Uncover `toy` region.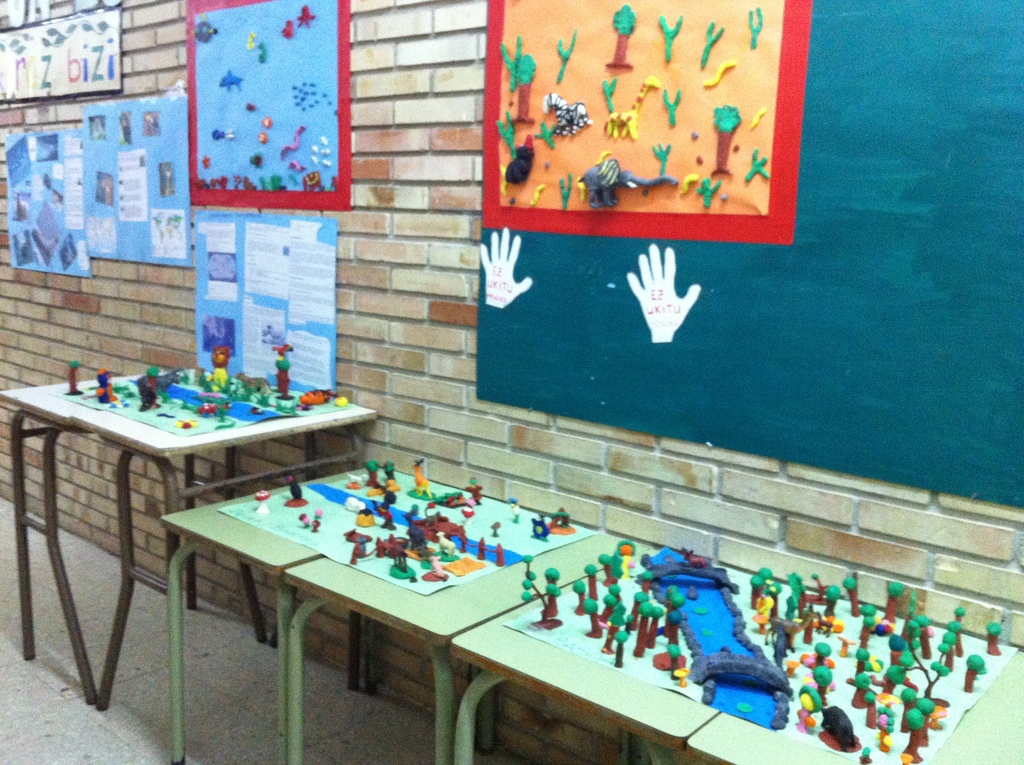
Uncovered: box(606, 1, 634, 69).
